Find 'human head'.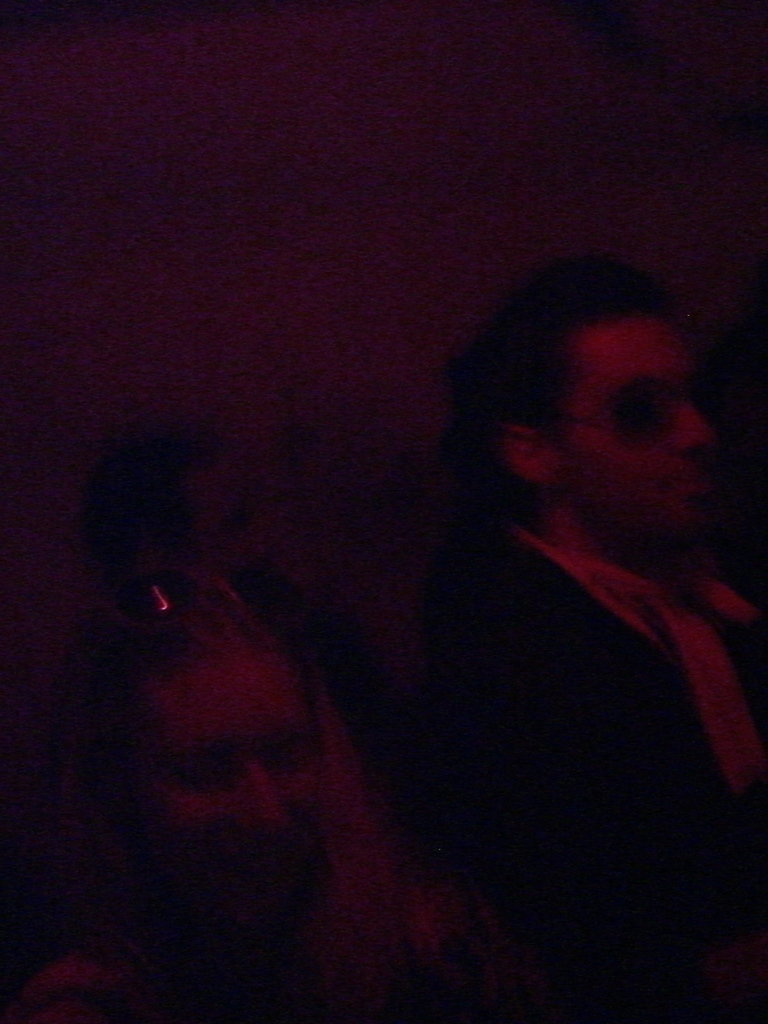
left=63, top=569, right=334, bottom=922.
